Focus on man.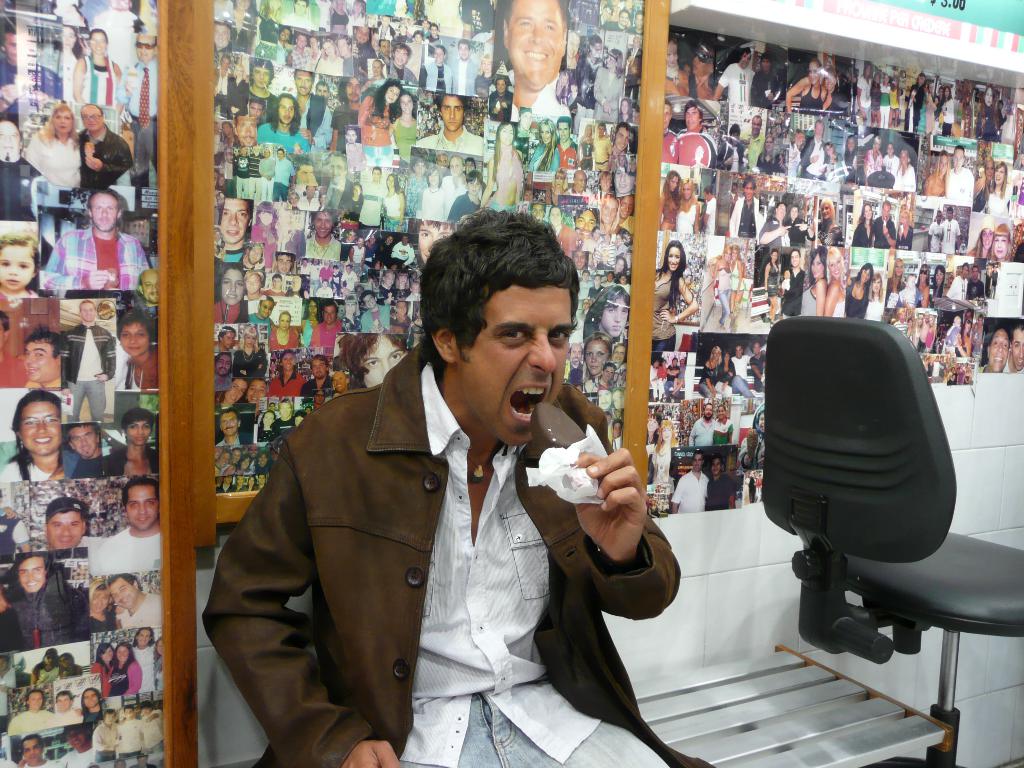
Focused at {"x1": 40, "y1": 191, "x2": 152, "y2": 290}.
